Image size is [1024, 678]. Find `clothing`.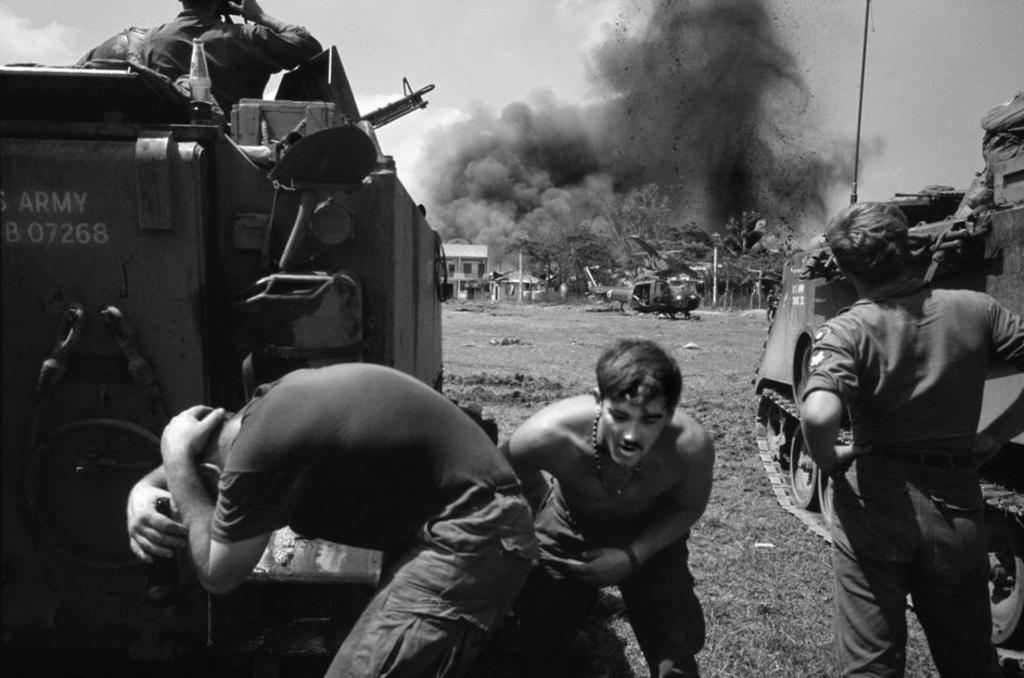
x1=135 y1=15 x2=319 y2=82.
